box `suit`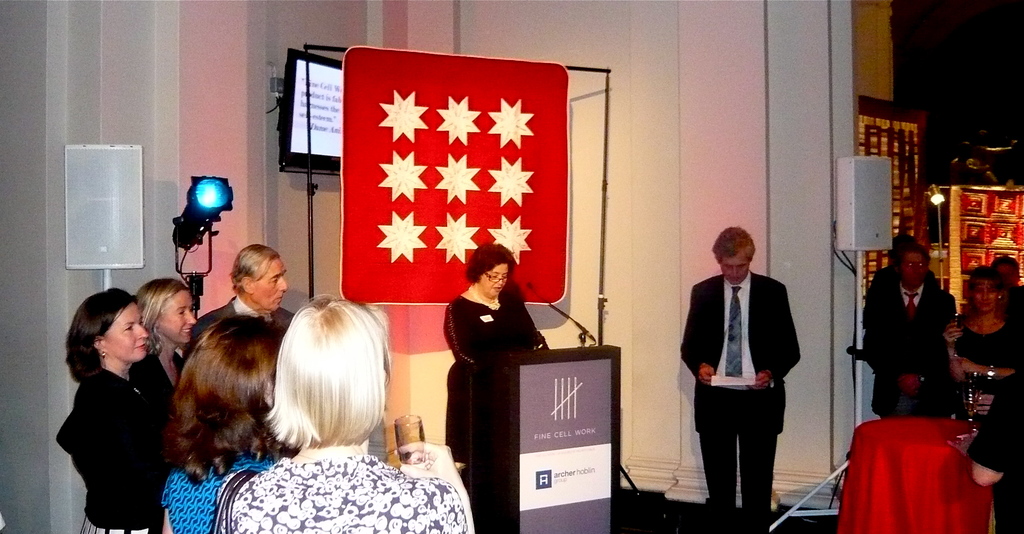
[x1=188, y1=294, x2=300, y2=351]
